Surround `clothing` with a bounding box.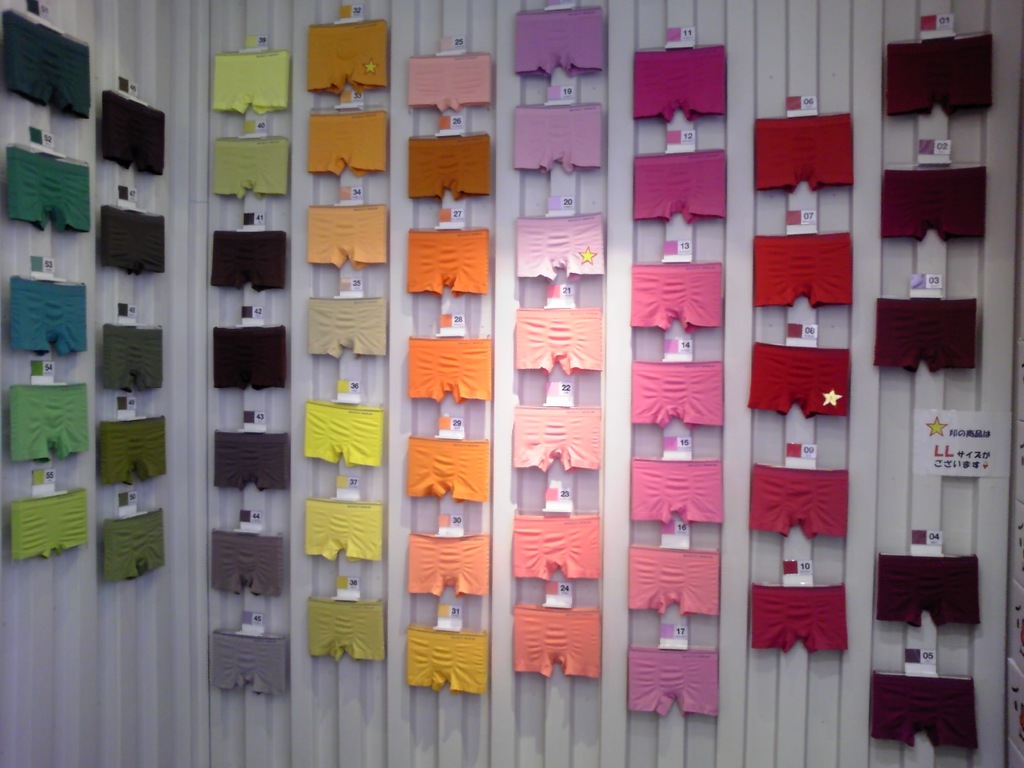
bbox=(409, 434, 486, 498).
